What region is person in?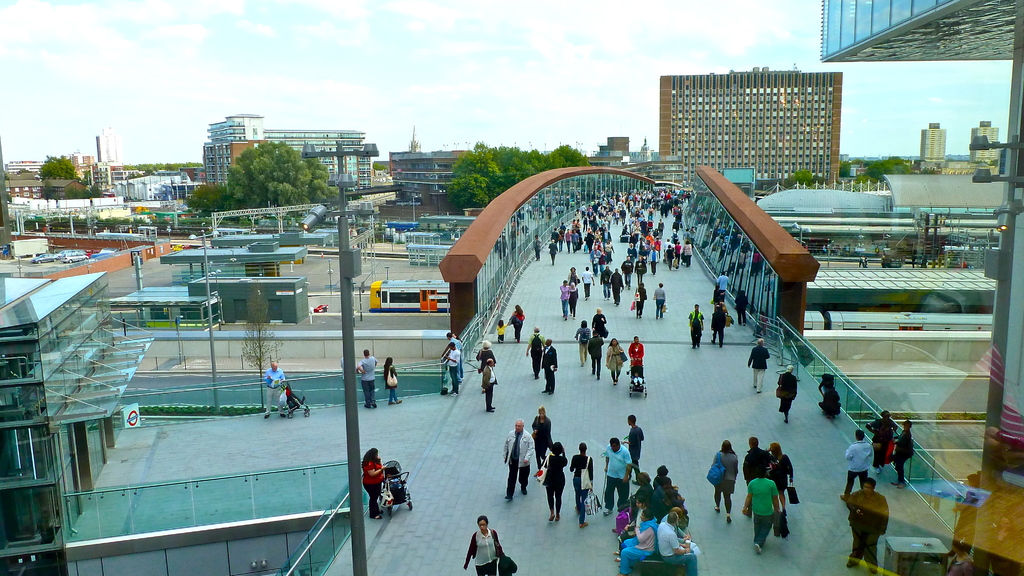
<region>362, 445, 387, 519</region>.
